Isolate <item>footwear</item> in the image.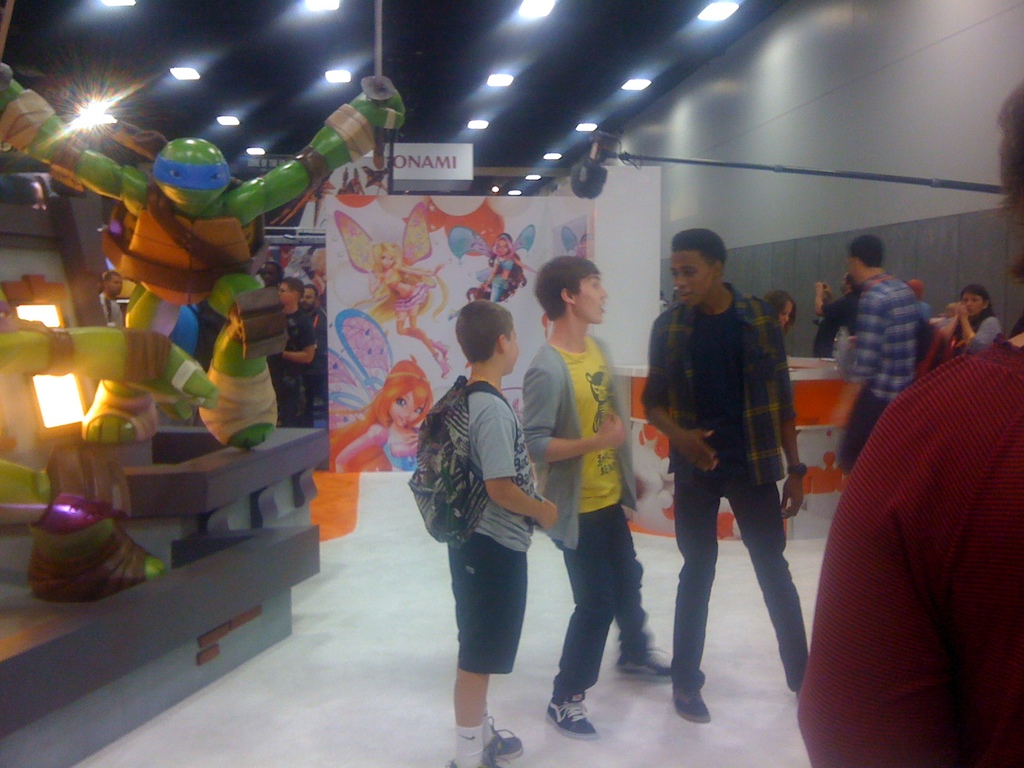
Isolated region: [545, 698, 591, 739].
